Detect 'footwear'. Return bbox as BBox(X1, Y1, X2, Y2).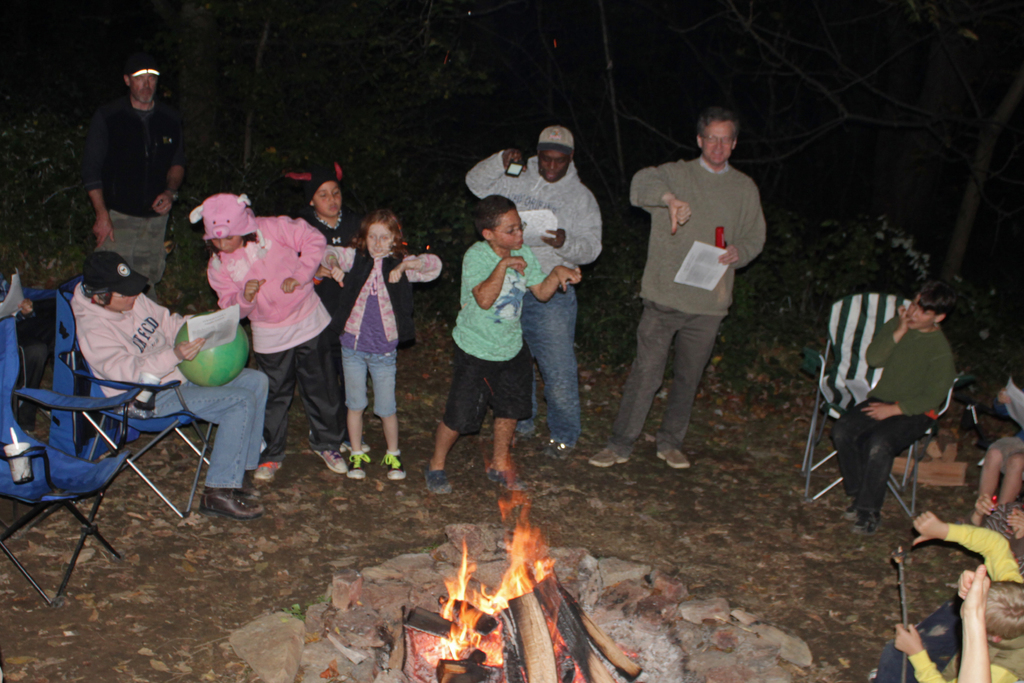
BBox(655, 441, 689, 472).
